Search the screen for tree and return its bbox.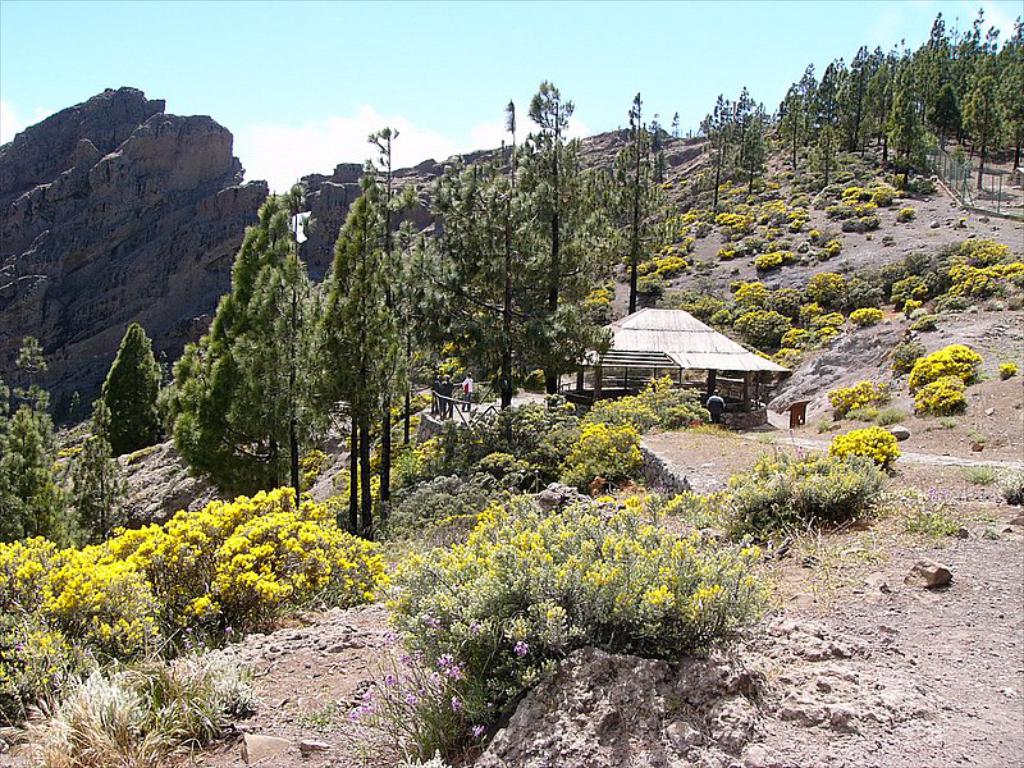
Found: bbox(316, 187, 426, 534).
